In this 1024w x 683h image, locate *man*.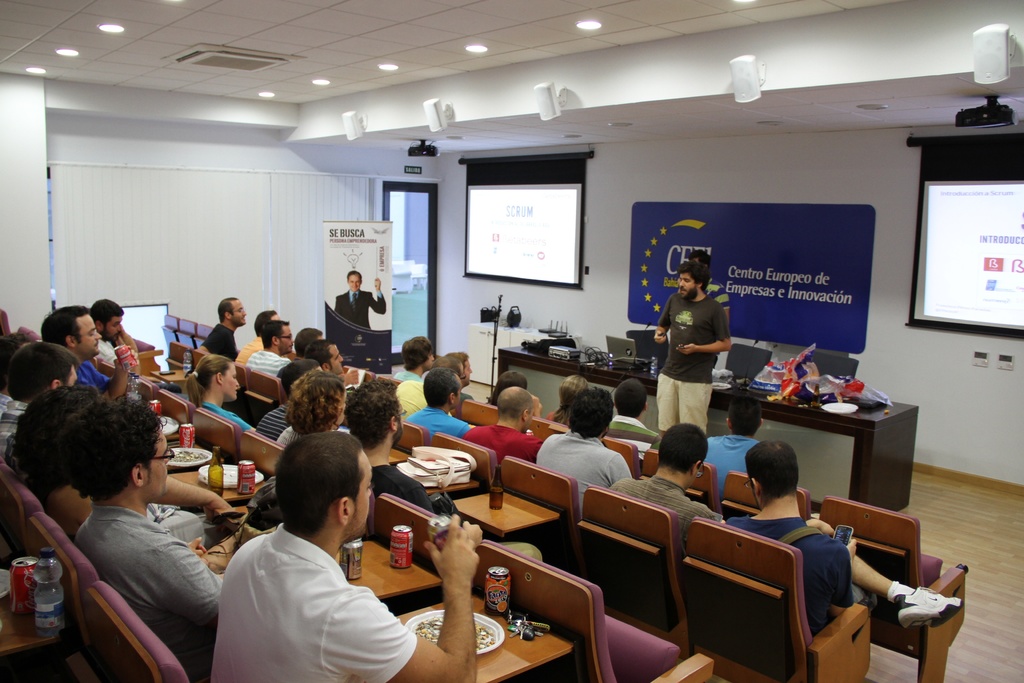
Bounding box: Rect(402, 370, 471, 439).
